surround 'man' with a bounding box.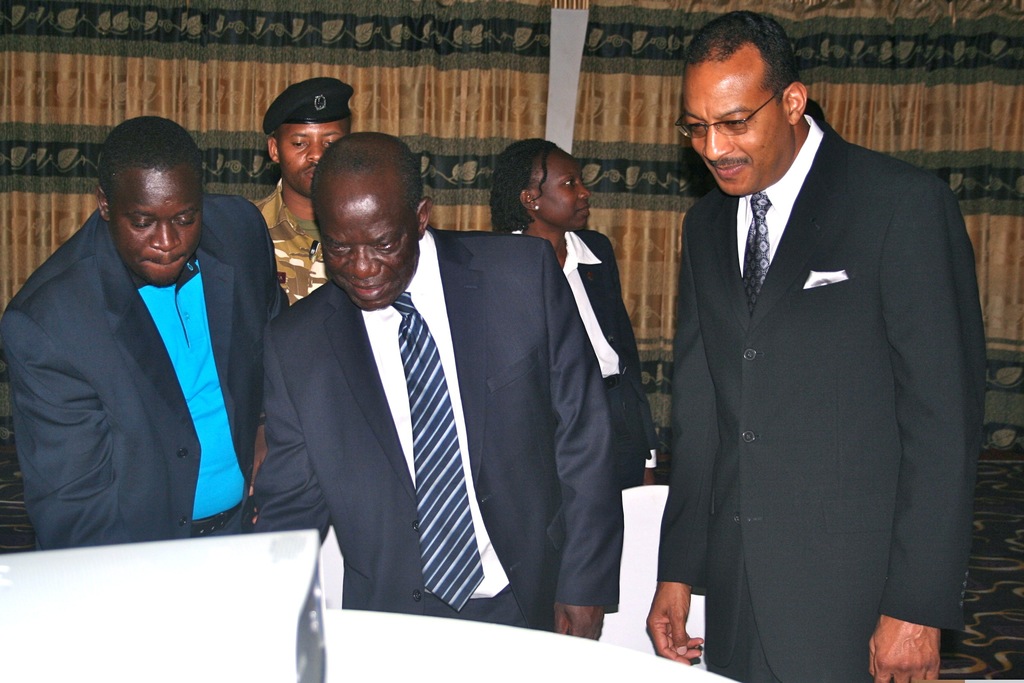
pyautogui.locateOnScreen(238, 126, 623, 645).
